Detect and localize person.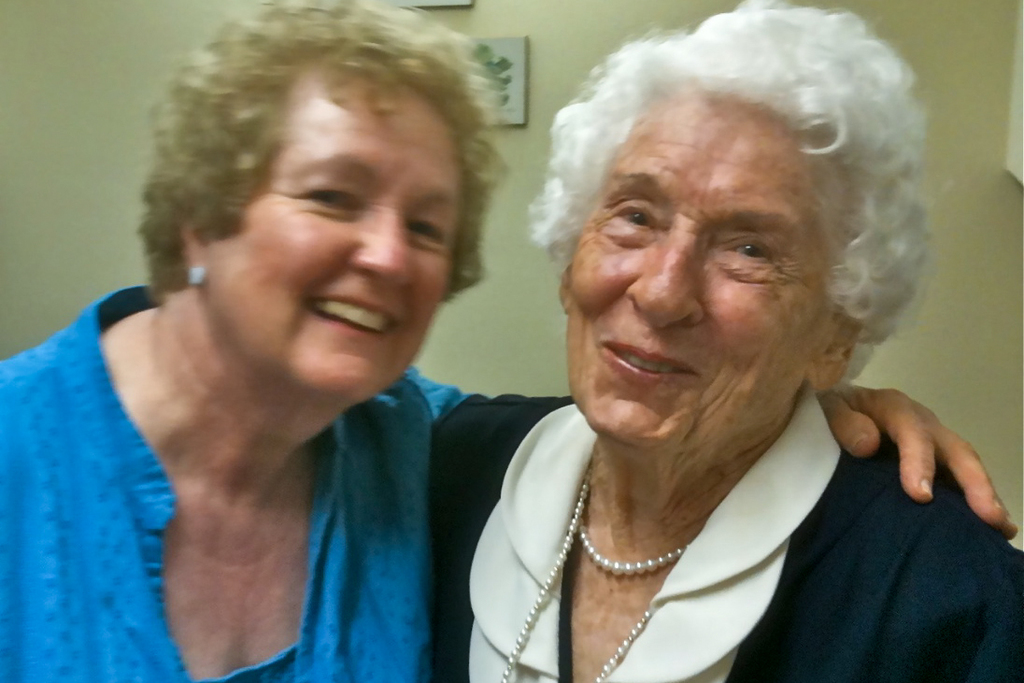
Localized at rect(0, 0, 1018, 682).
